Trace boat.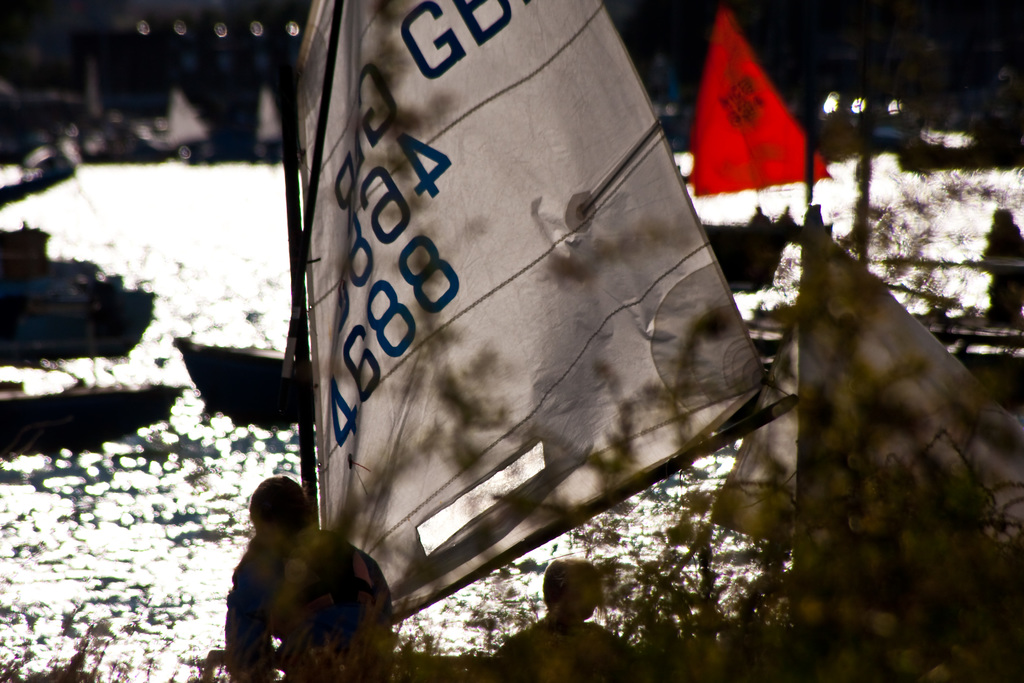
Traced to (x1=751, y1=294, x2=1023, y2=374).
